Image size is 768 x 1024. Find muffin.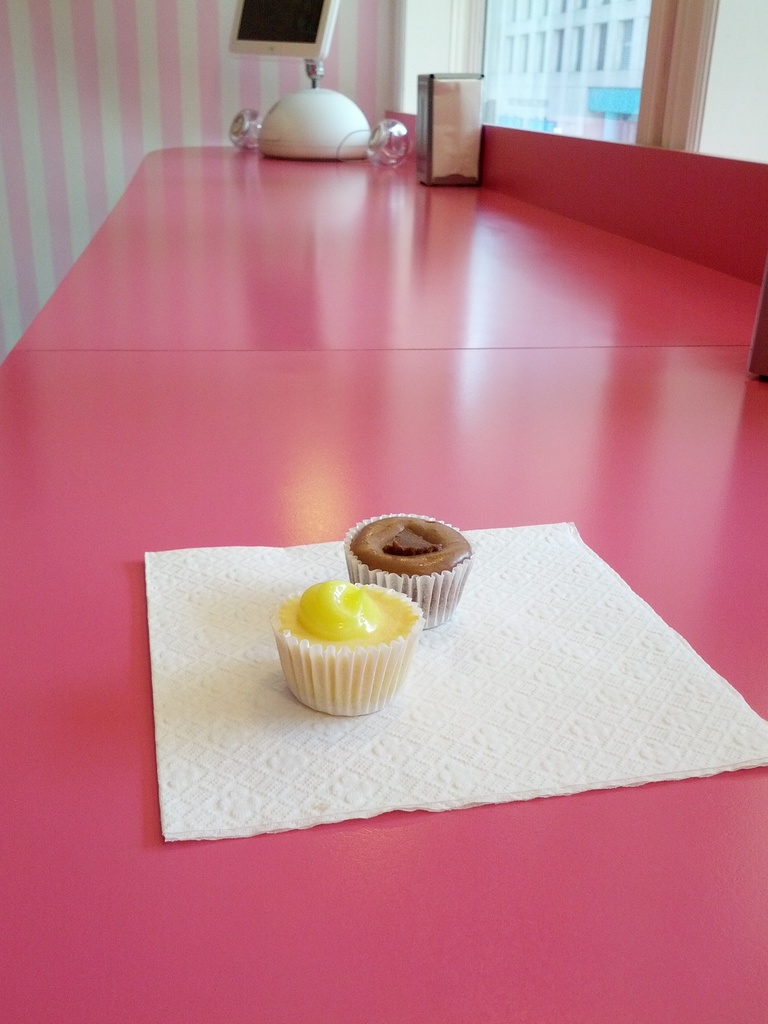
Rect(268, 576, 424, 714).
